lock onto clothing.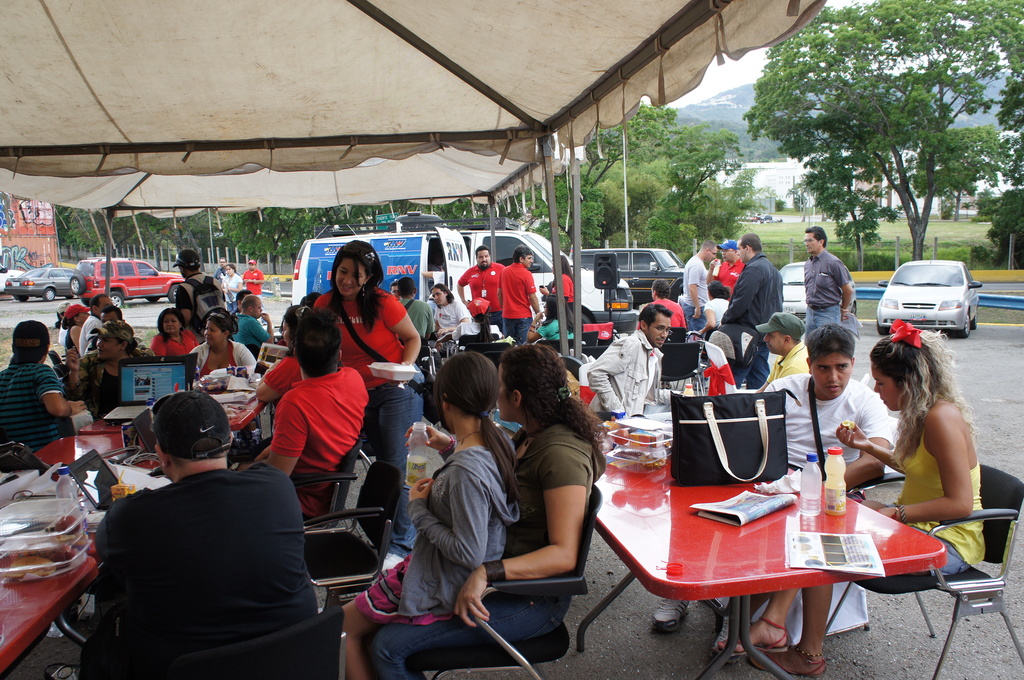
Locked: (left=395, top=298, right=430, bottom=339).
